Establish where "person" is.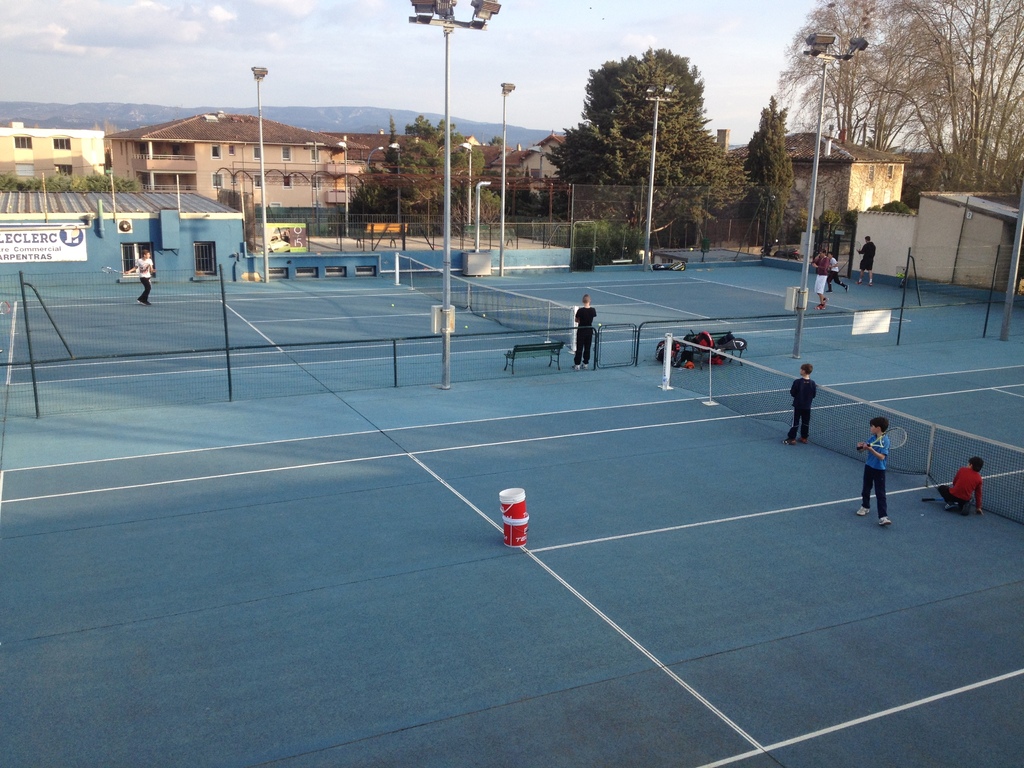
Established at pyautogui.locateOnScreen(847, 413, 912, 525).
